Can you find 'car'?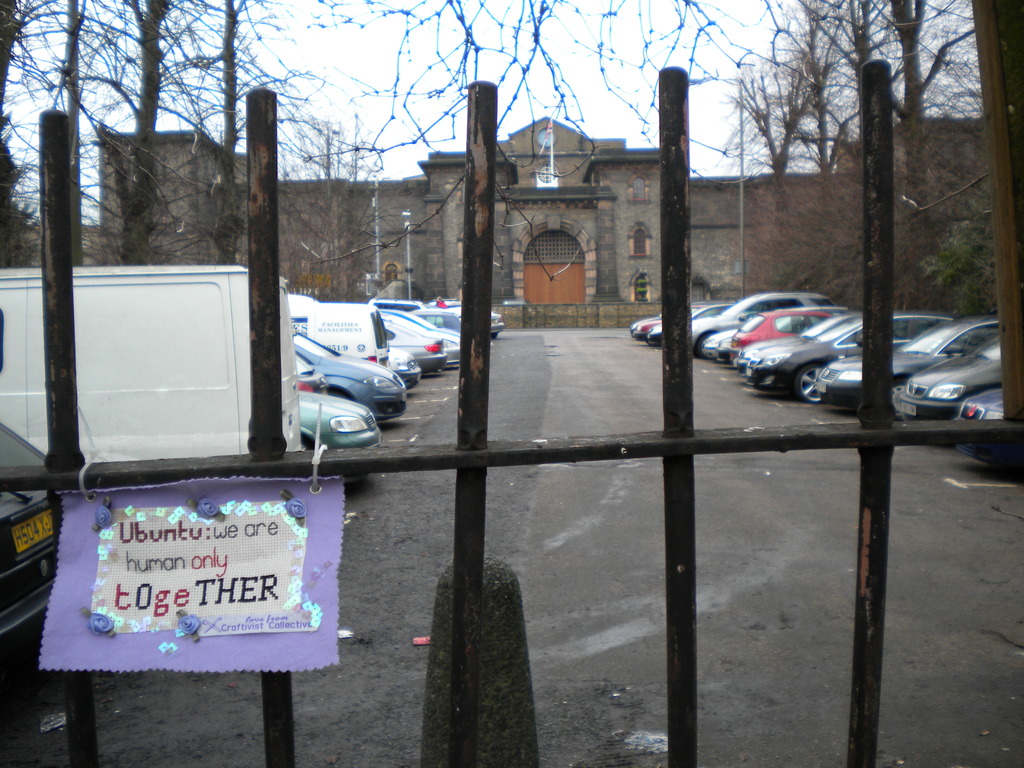
Yes, bounding box: 0:410:50:664.
